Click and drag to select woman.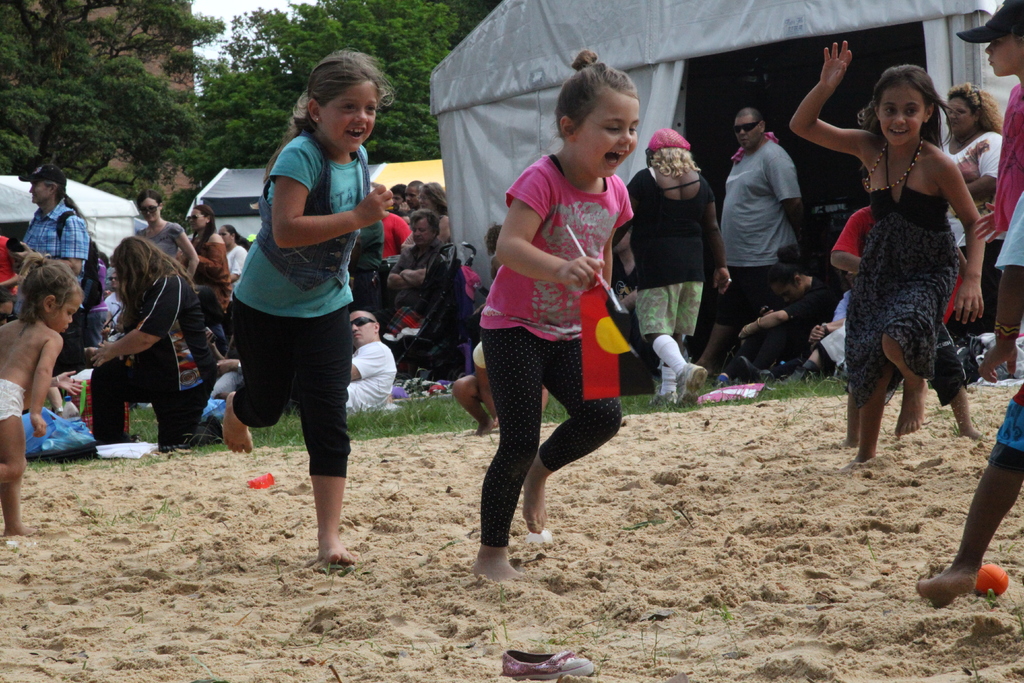
Selection: <bbox>104, 282, 120, 333</bbox>.
